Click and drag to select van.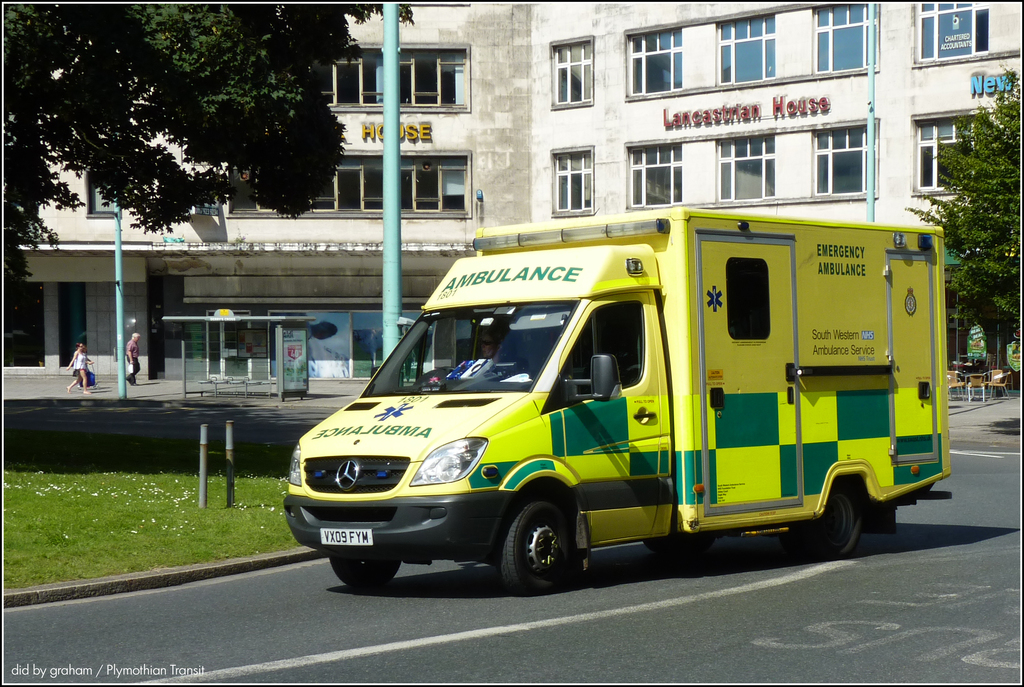
Selection: bbox=(282, 200, 955, 595).
